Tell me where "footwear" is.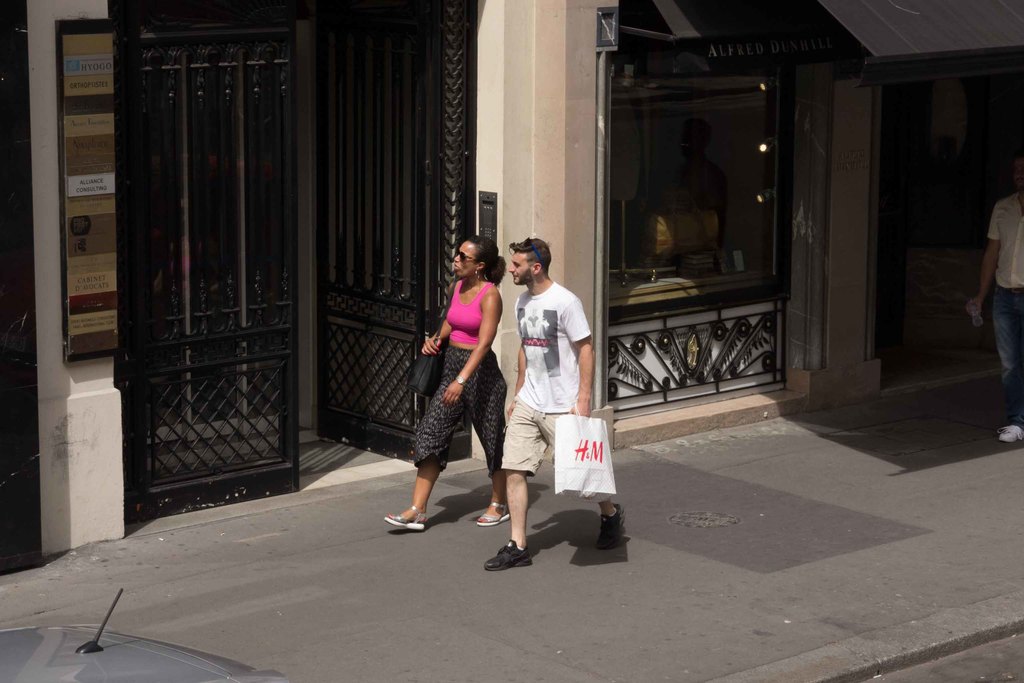
"footwear" is at detection(595, 502, 628, 550).
